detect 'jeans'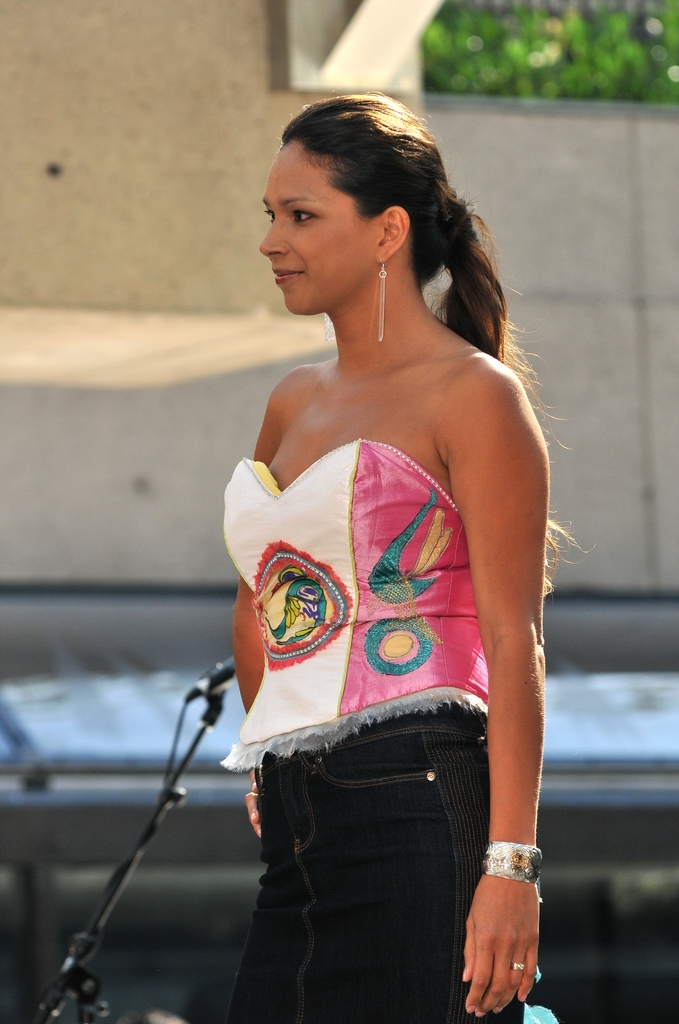
[230,717,524,1021]
